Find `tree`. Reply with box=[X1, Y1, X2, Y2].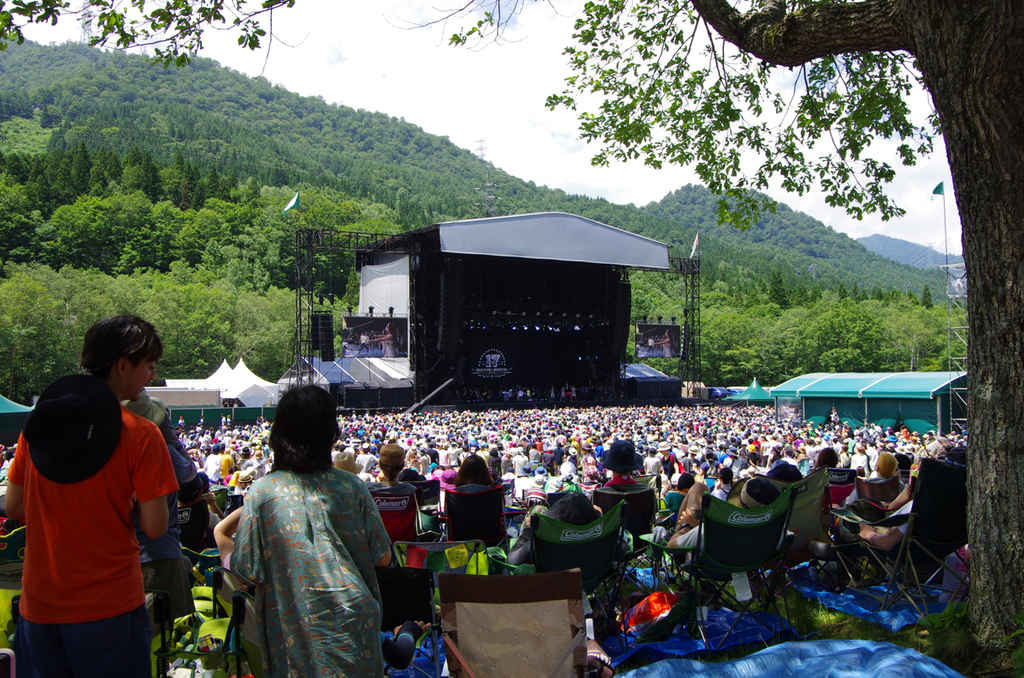
box=[218, 179, 234, 208].
